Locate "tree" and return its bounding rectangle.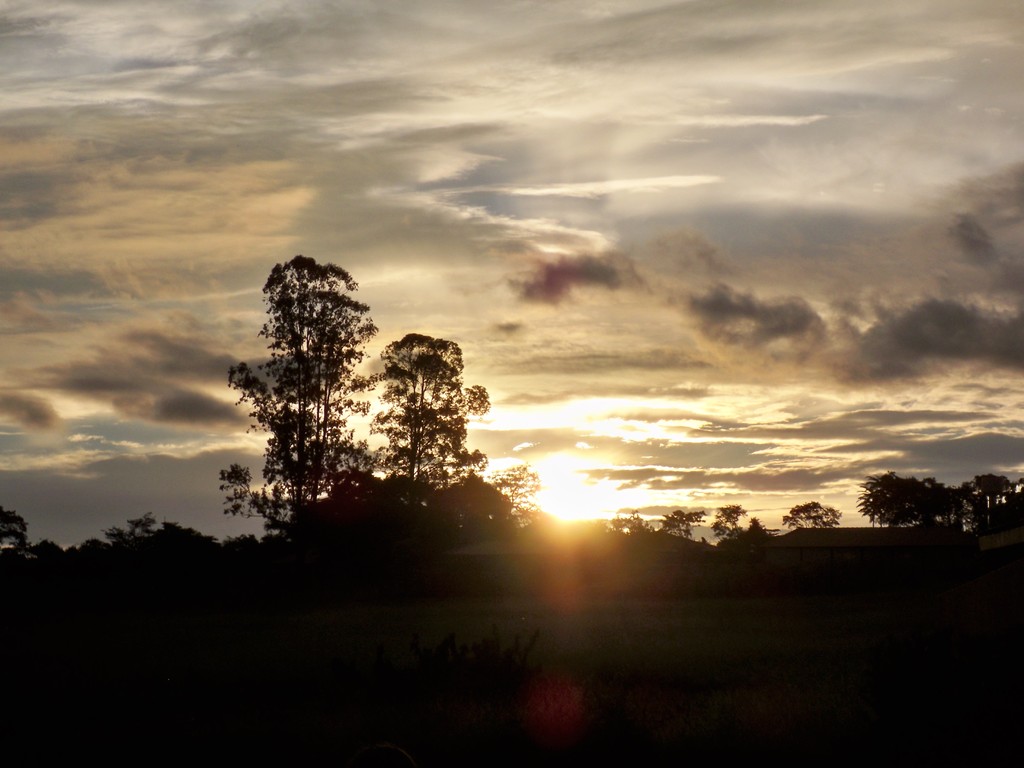
bbox=(714, 503, 762, 543).
